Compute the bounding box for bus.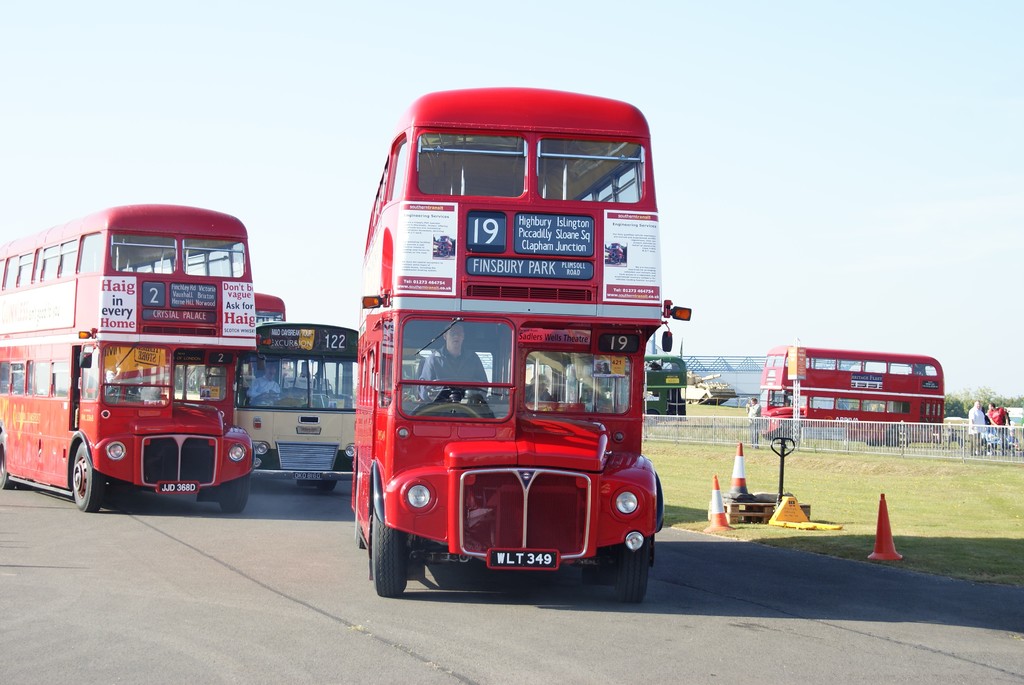
x1=758, y1=349, x2=947, y2=442.
